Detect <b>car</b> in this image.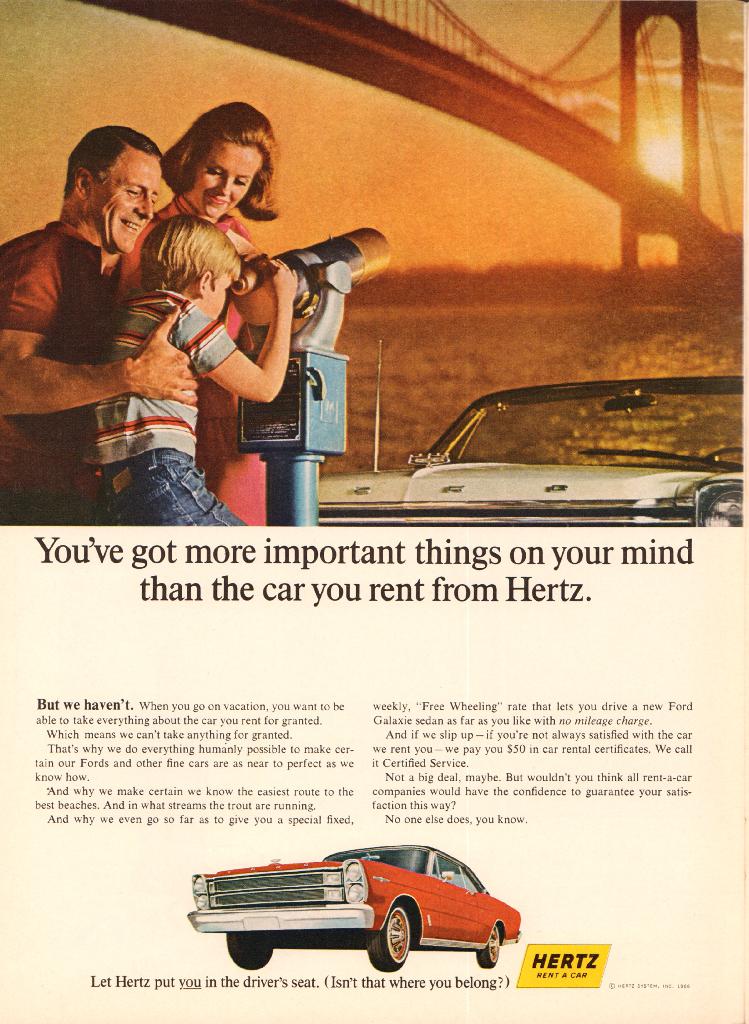
Detection: locate(314, 340, 745, 522).
